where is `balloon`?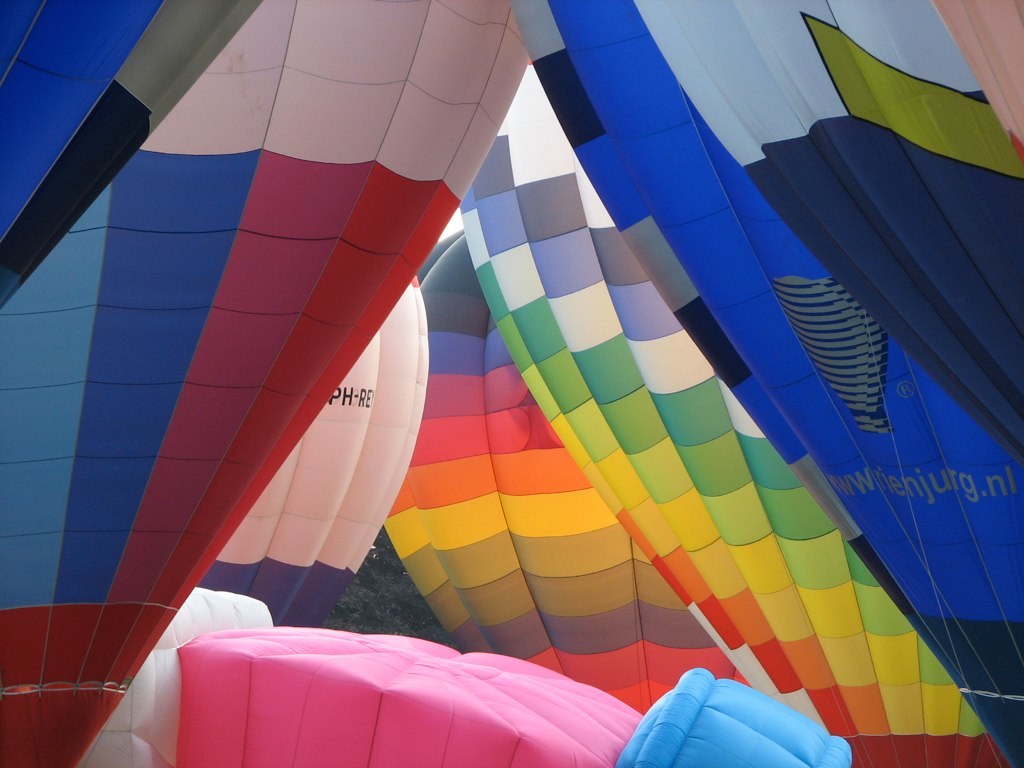
select_region(634, 0, 1023, 454).
